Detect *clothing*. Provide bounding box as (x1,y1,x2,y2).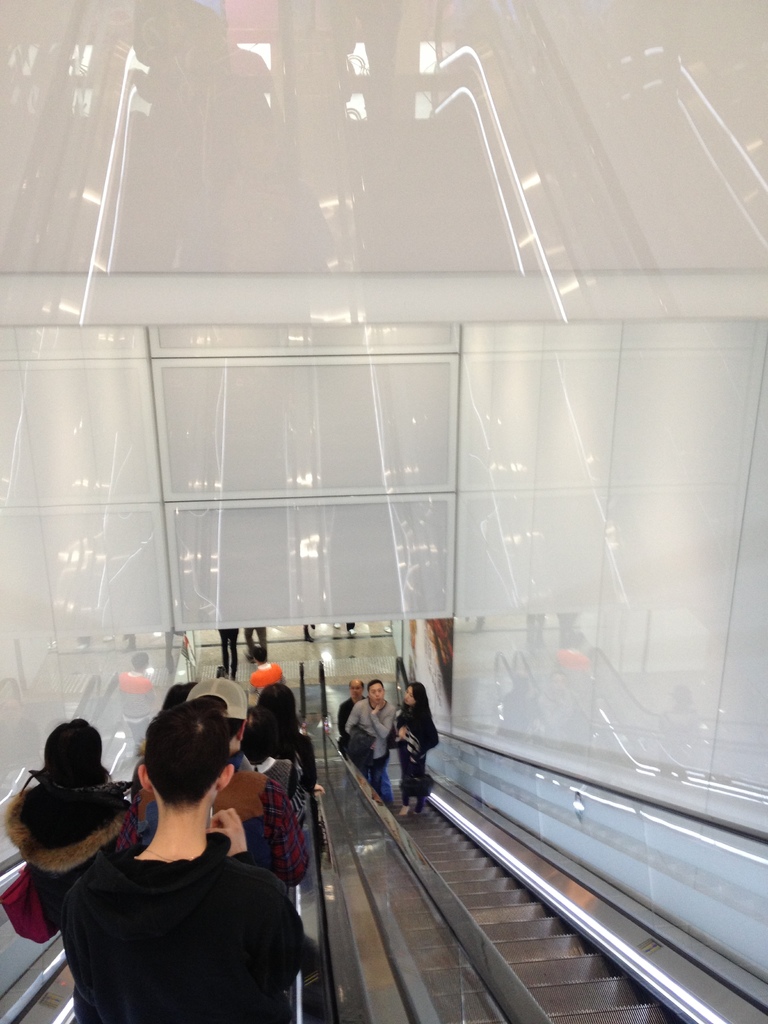
(396,706,436,804).
